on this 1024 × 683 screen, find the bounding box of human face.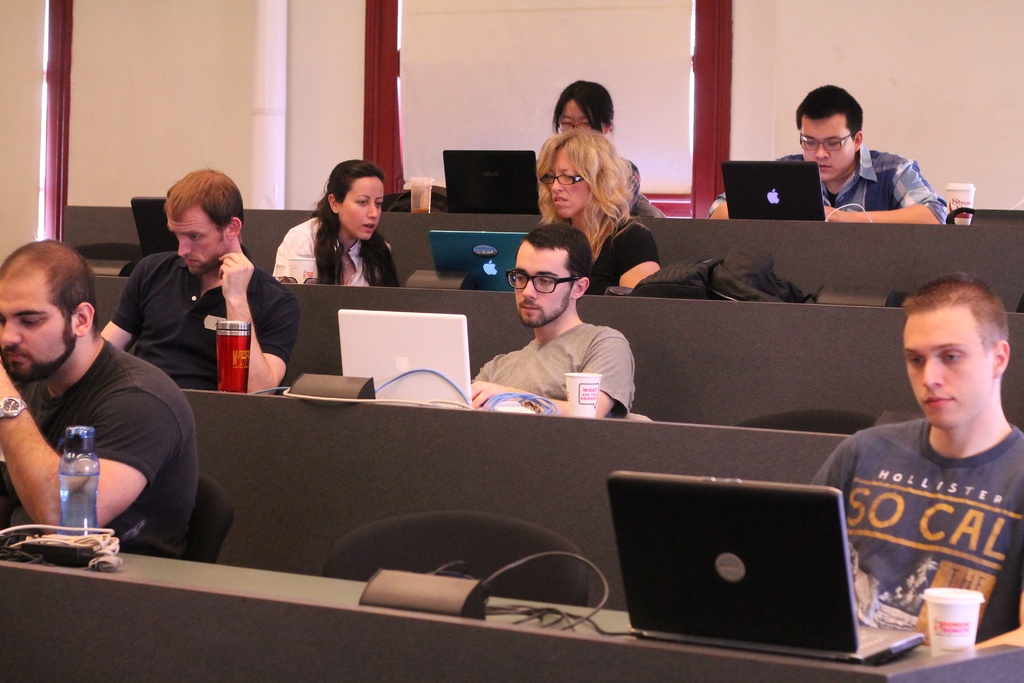
Bounding box: [515,240,575,325].
